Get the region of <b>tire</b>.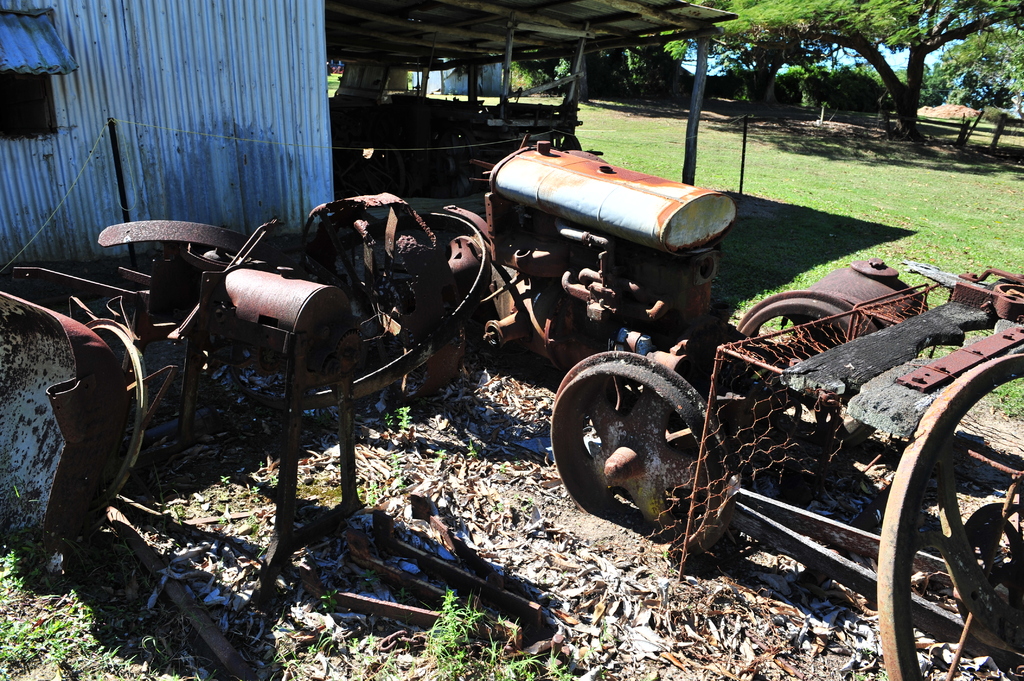
<box>737,288,879,459</box>.
